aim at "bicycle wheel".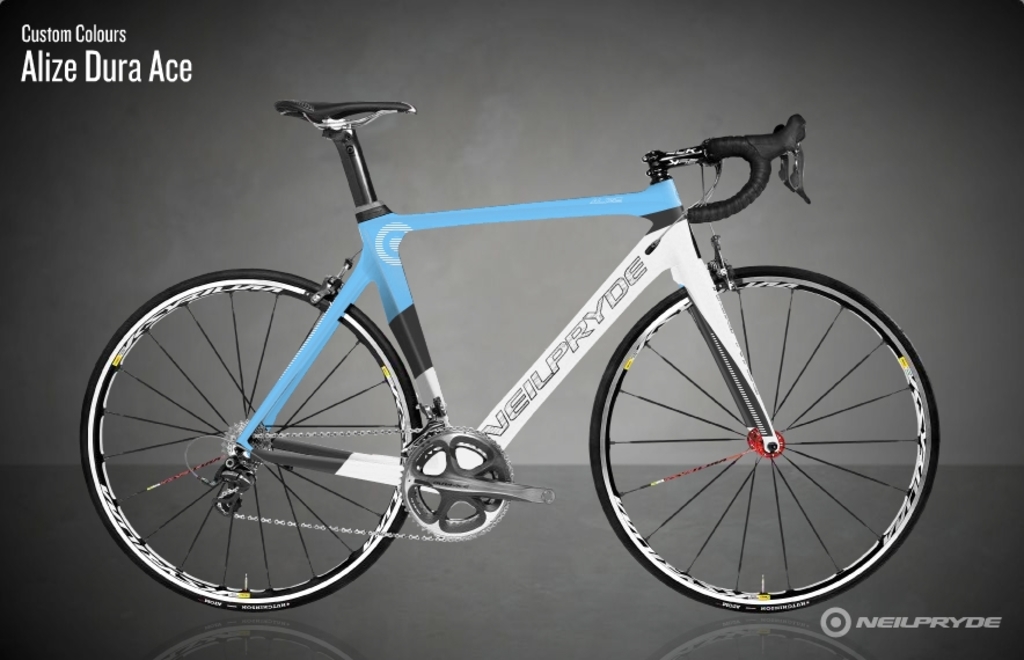
Aimed at (left=81, top=274, right=442, bottom=618).
